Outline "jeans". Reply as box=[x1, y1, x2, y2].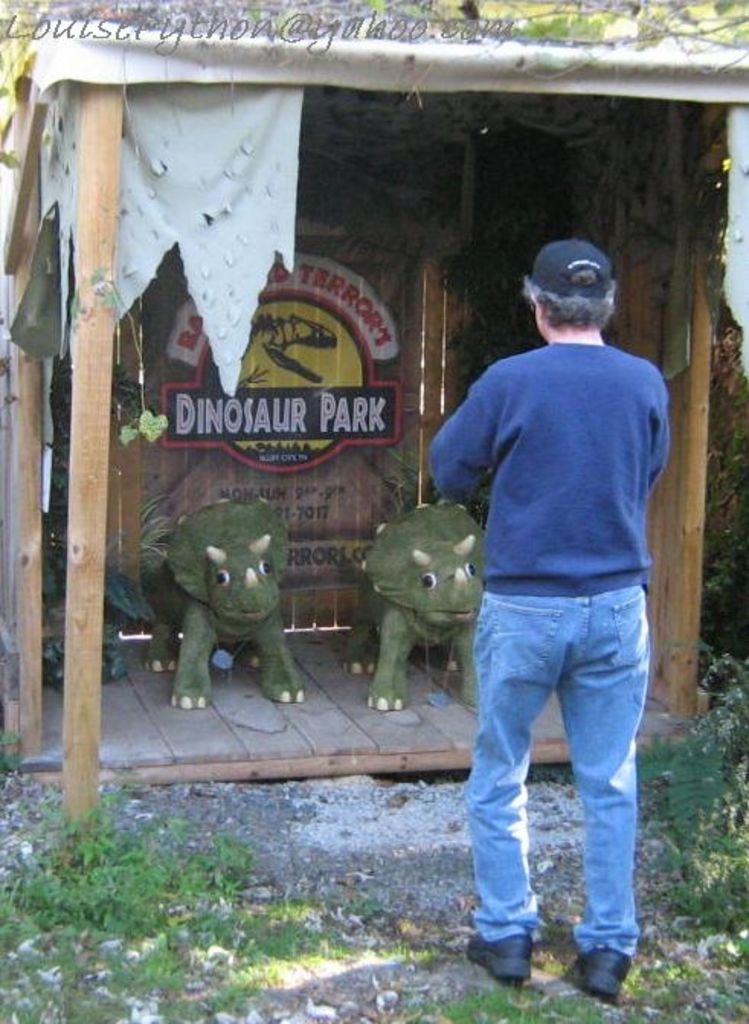
box=[461, 588, 661, 966].
